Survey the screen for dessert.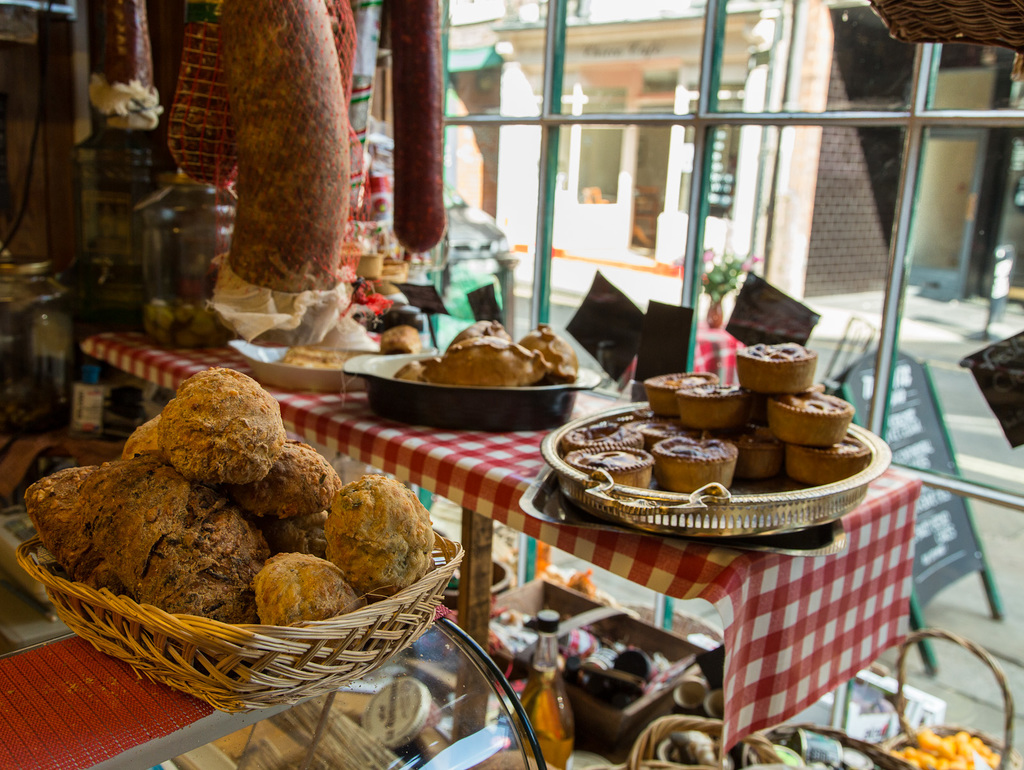
Survey found: 662/434/744/491.
